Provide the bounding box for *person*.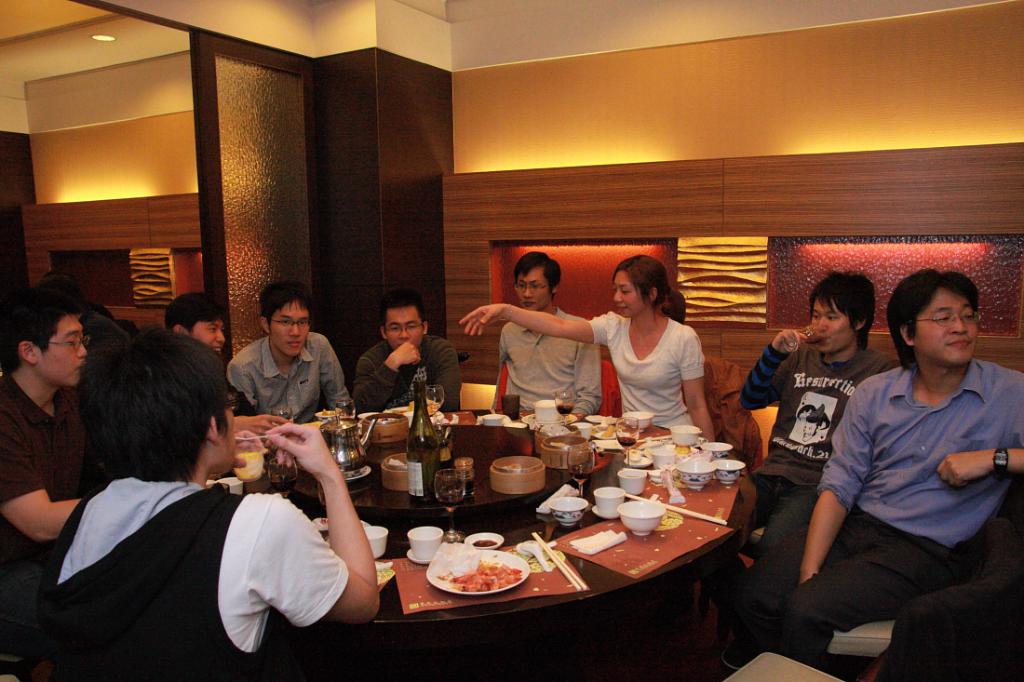
{"left": 168, "top": 289, "right": 277, "bottom": 438}.
